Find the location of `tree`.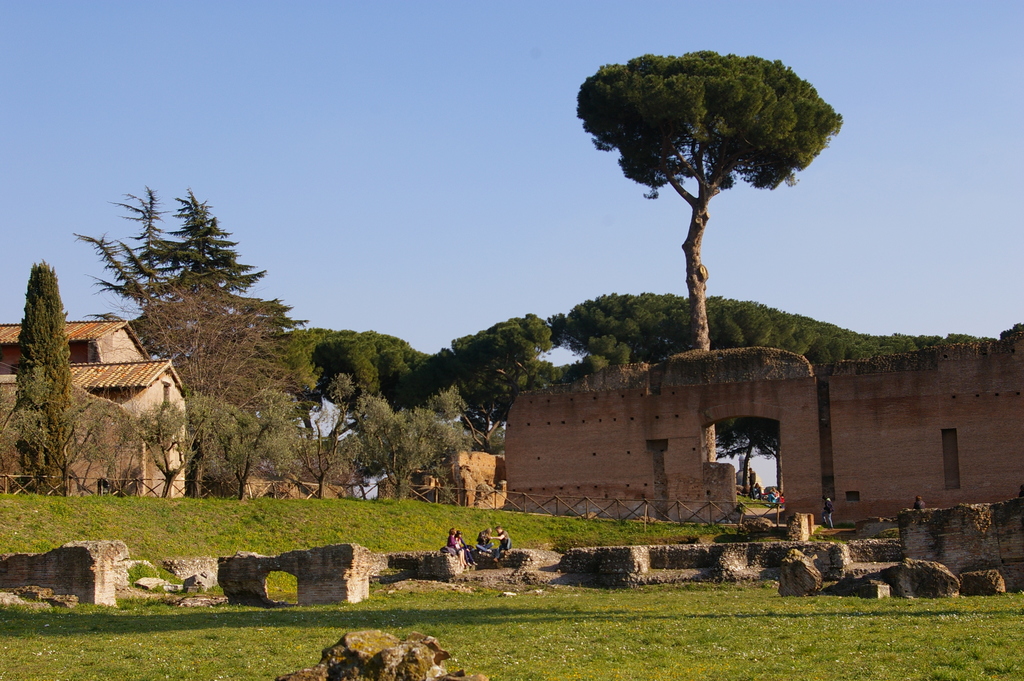
Location: box(60, 183, 291, 449).
